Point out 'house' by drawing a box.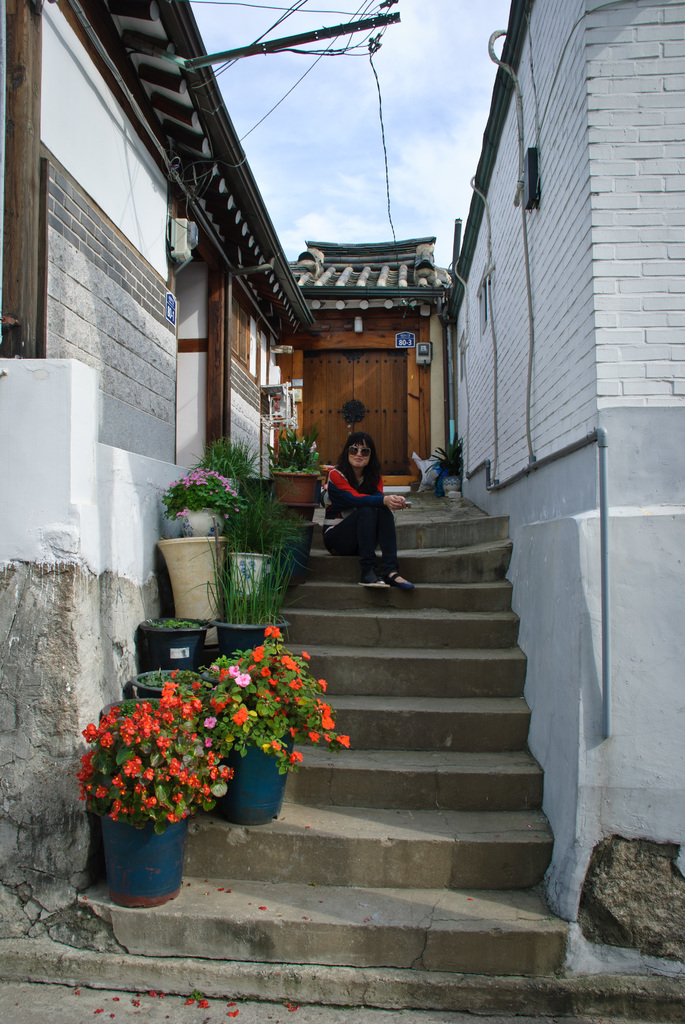
bbox=[0, 0, 304, 872].
